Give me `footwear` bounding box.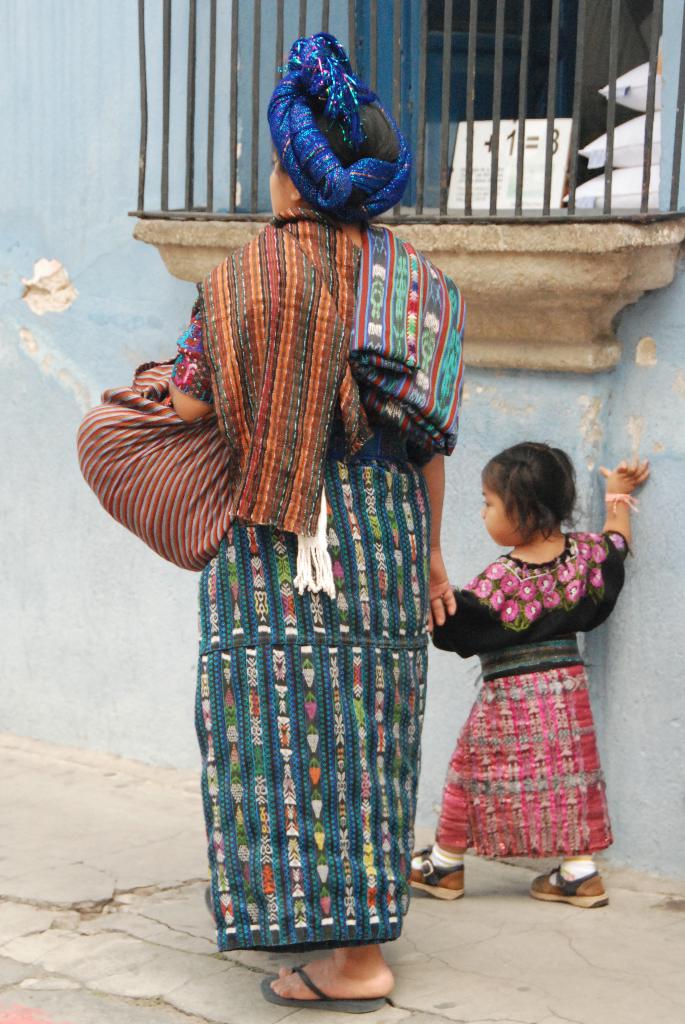
BBox(205, 881, 219, 912).
